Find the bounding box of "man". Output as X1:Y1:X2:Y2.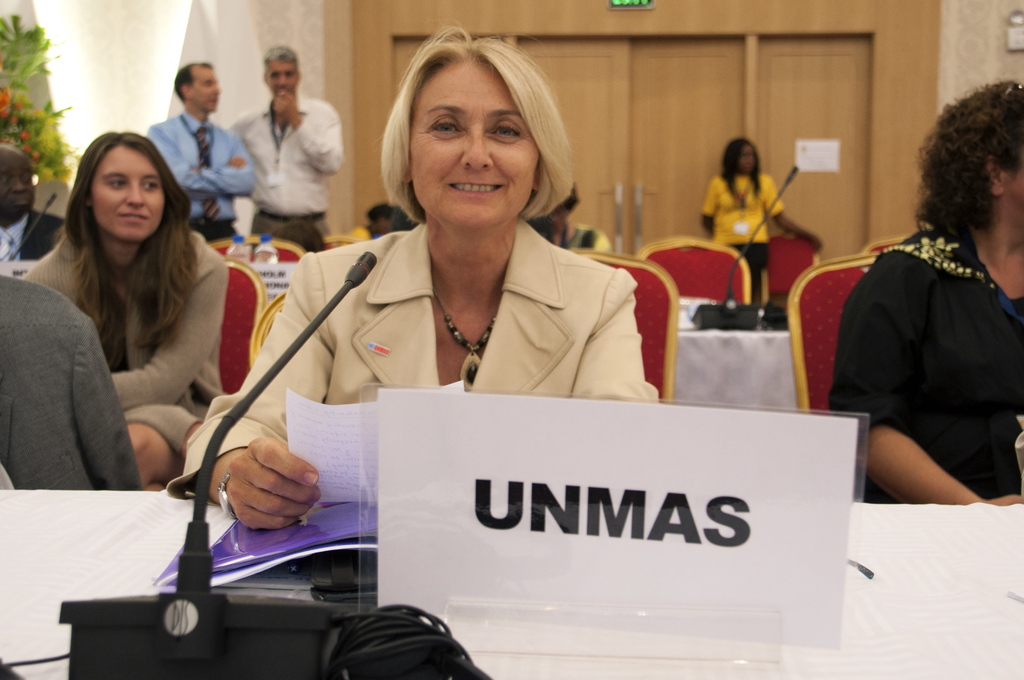
0:145:55:282.
